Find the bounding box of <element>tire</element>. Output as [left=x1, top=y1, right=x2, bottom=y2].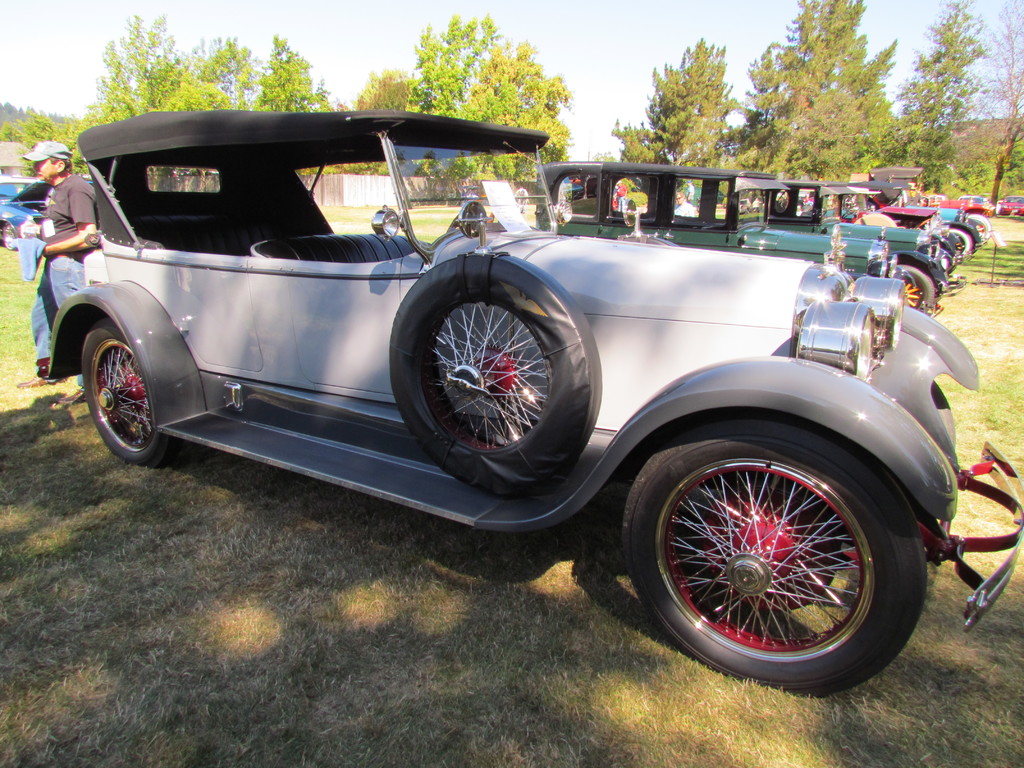
[left=970, top=214, right=991, bottom=249].
